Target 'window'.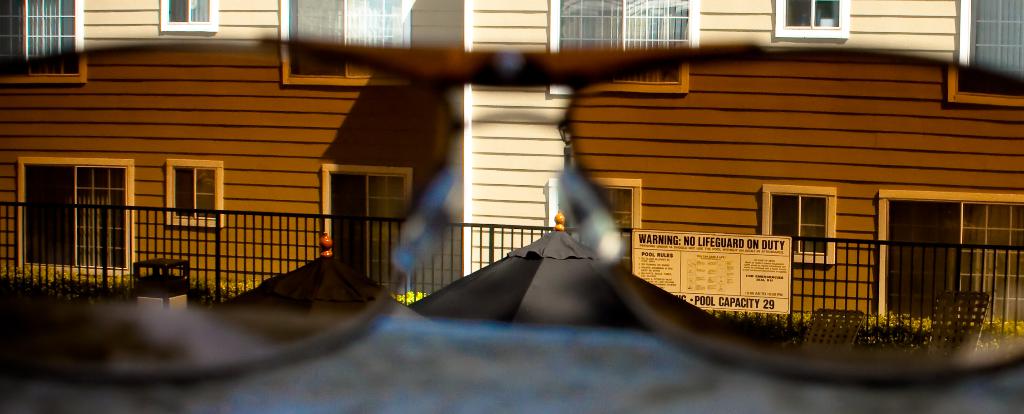
Target region: l=159, t=147, r=223, b=208.
